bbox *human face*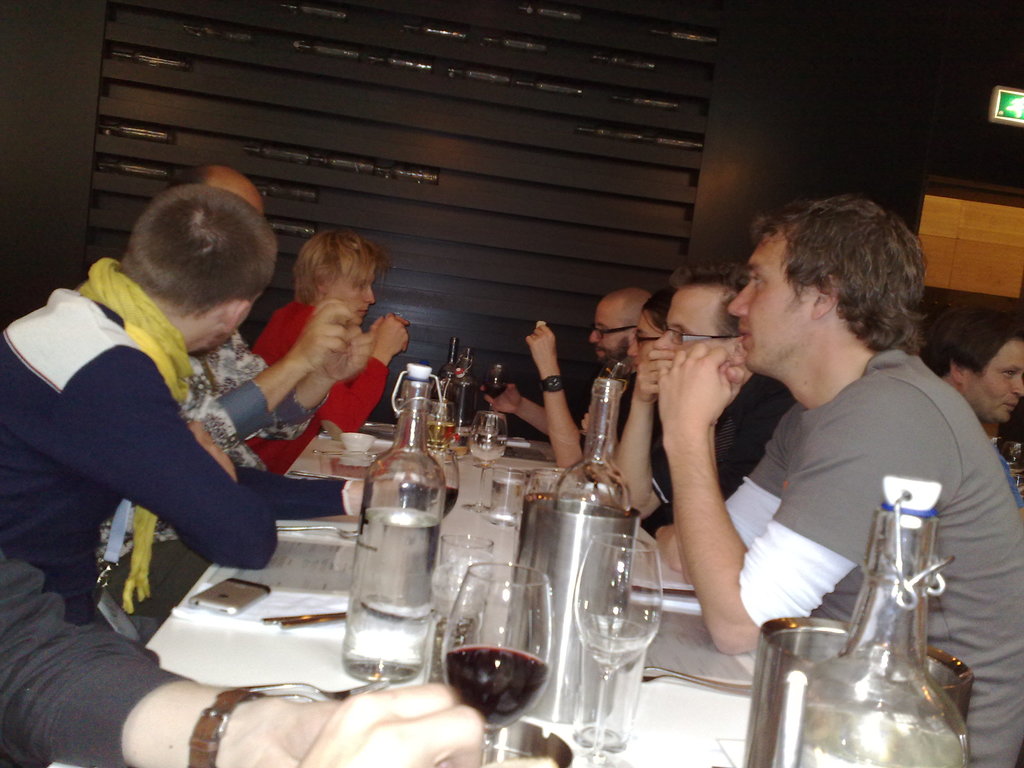
crop(625, 310, 670, 372)
